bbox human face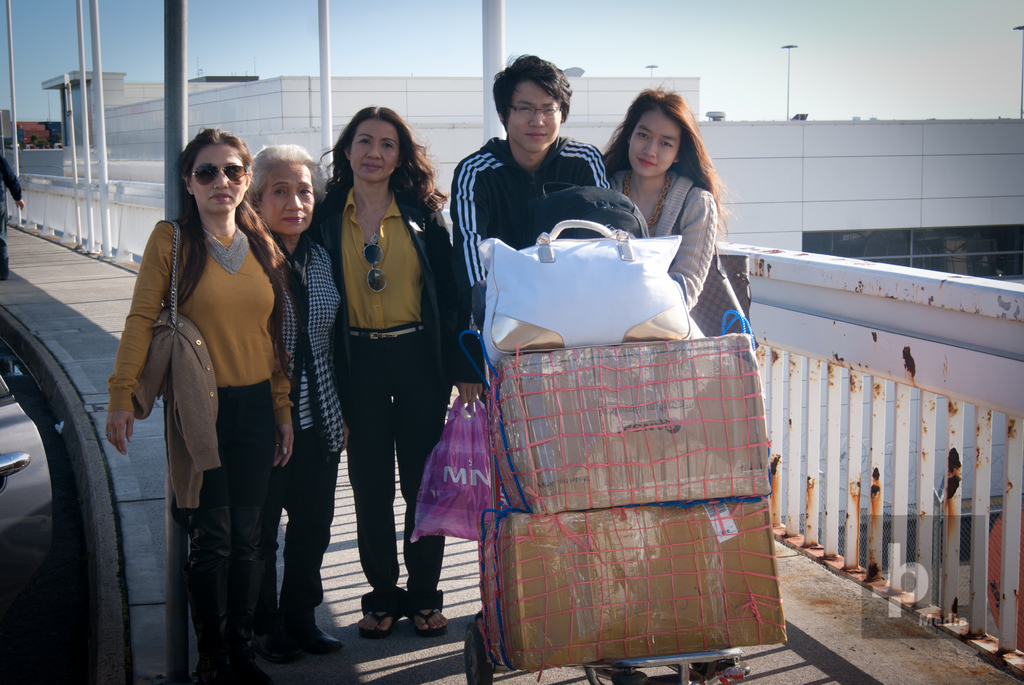
BBox(506, 81, 563, 153)
